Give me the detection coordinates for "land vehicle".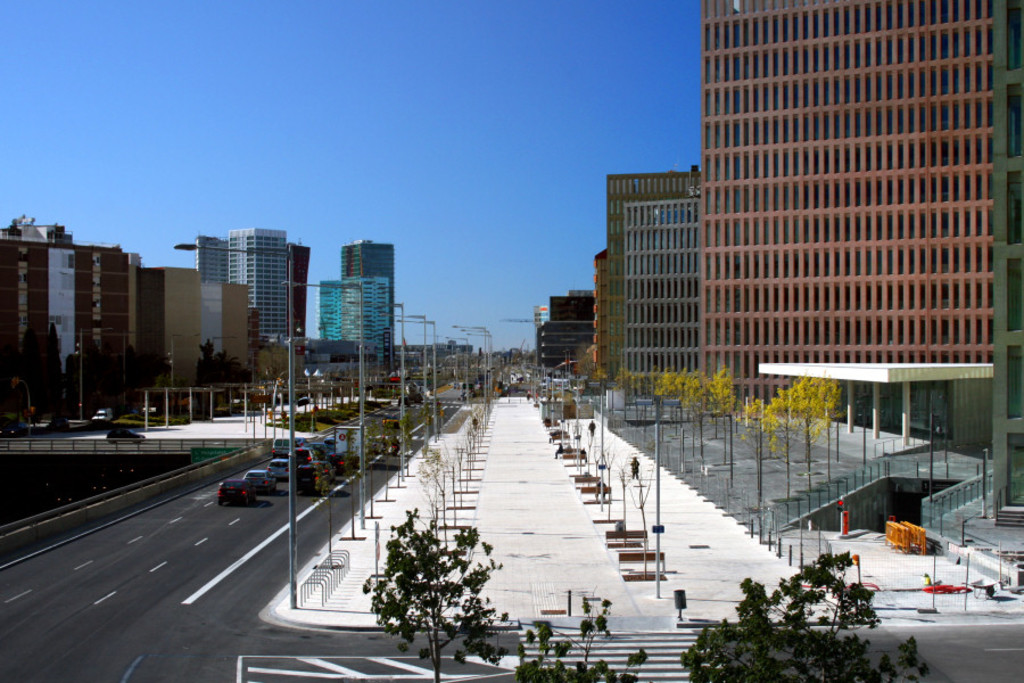
x1=322 y1=434 x2=331 y2=453.
